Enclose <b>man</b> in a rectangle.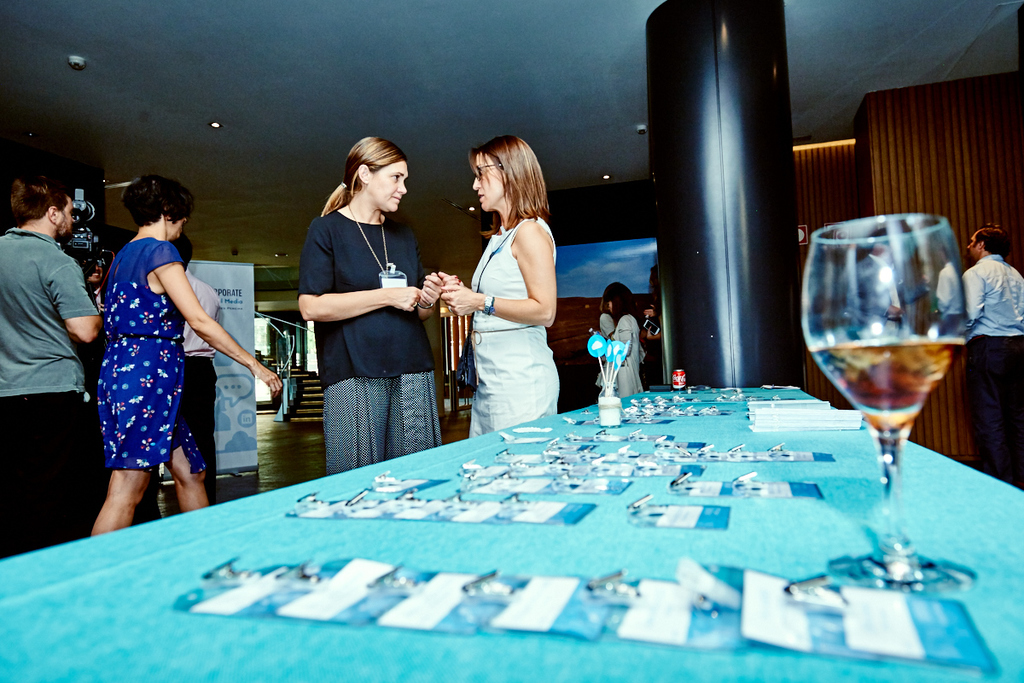
box=[178, 231, 225, 506].
